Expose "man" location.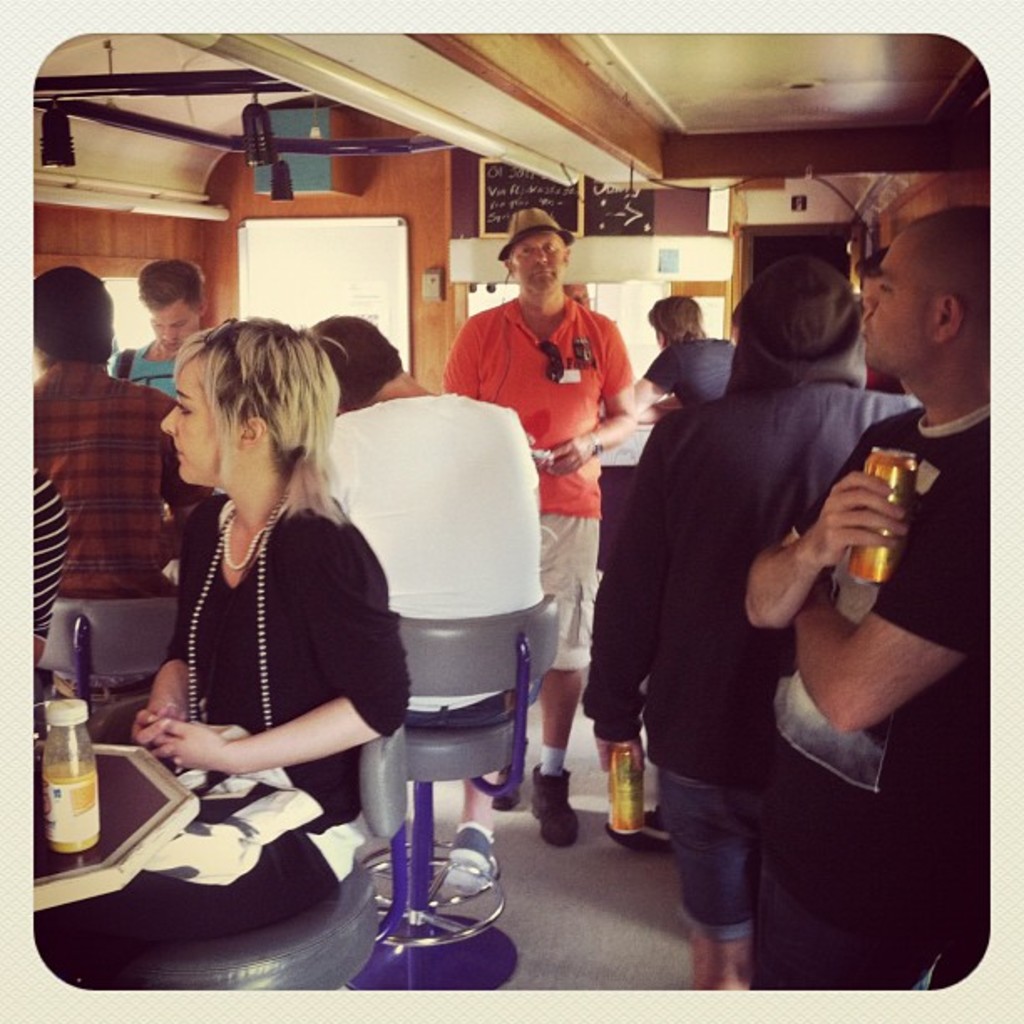
Exposed at [x1=589, y1=212, x2=914, y2=980].
